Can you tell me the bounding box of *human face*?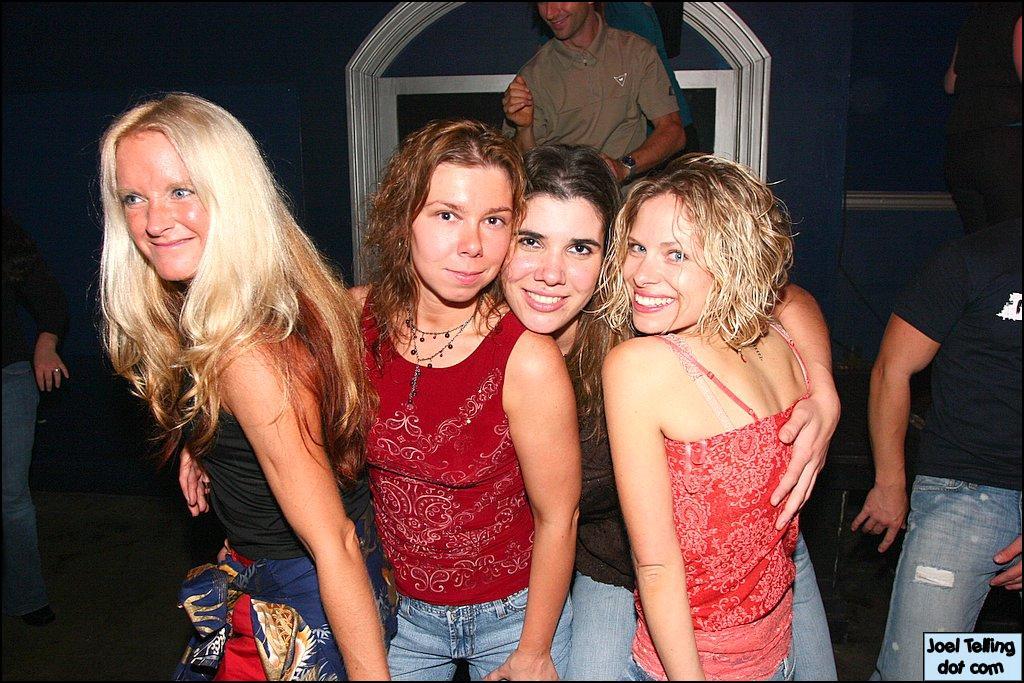
409 167 514 296.
